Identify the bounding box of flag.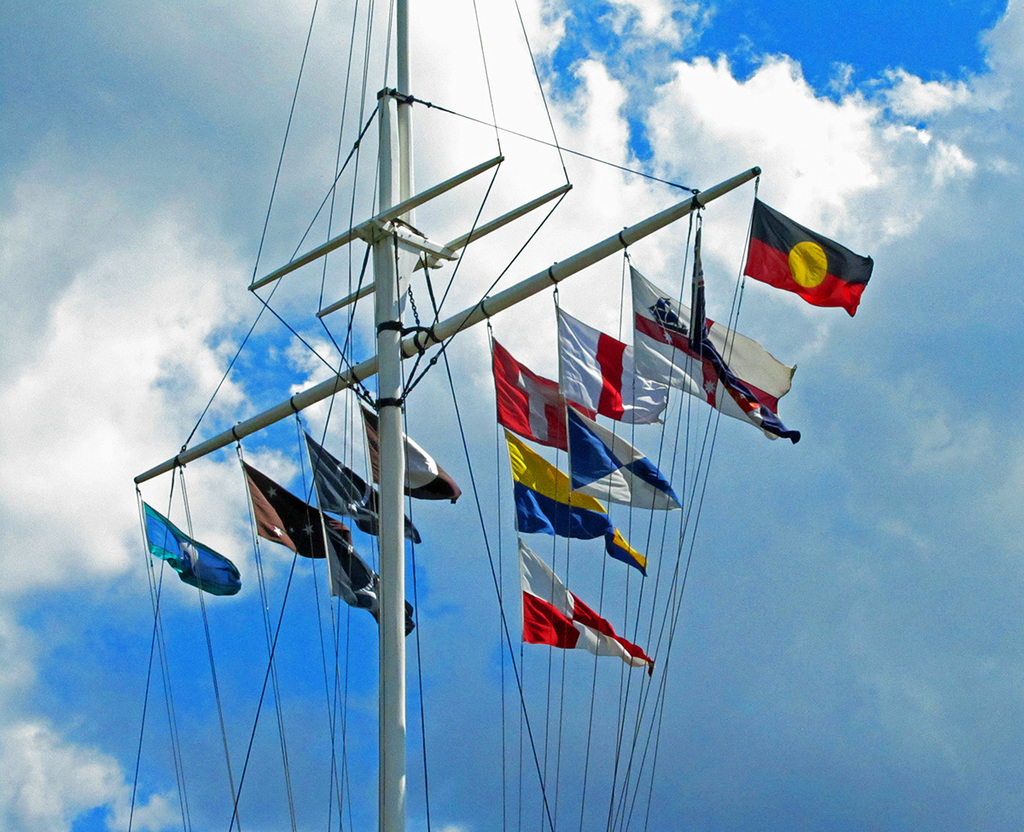
235 463 349 565.
